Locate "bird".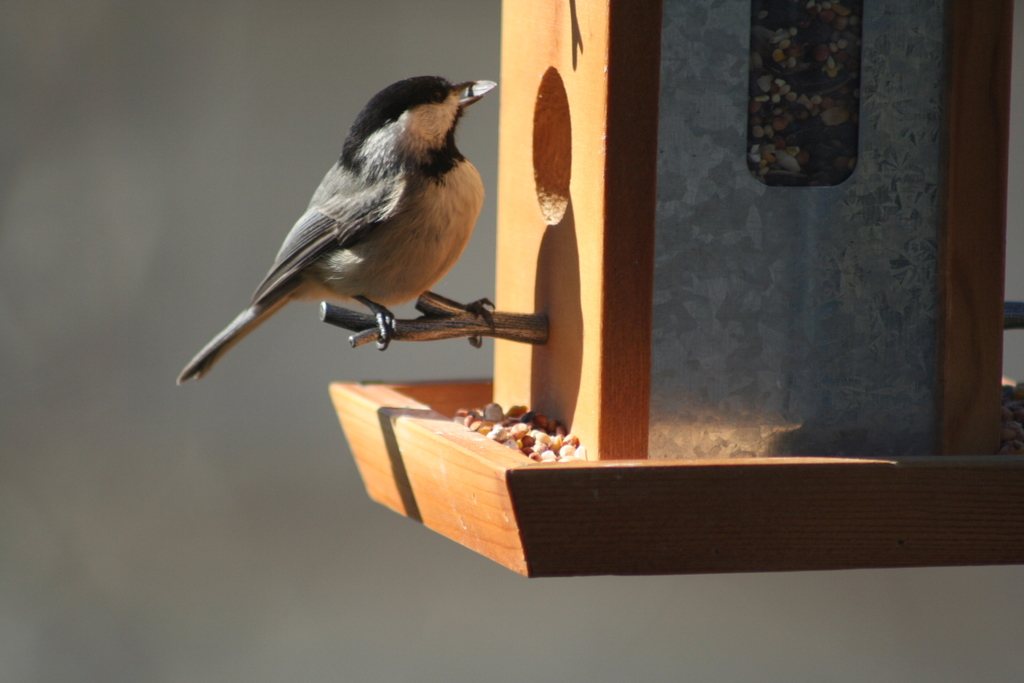
Bounding box: bbox=[177, 76, 497, 385].
